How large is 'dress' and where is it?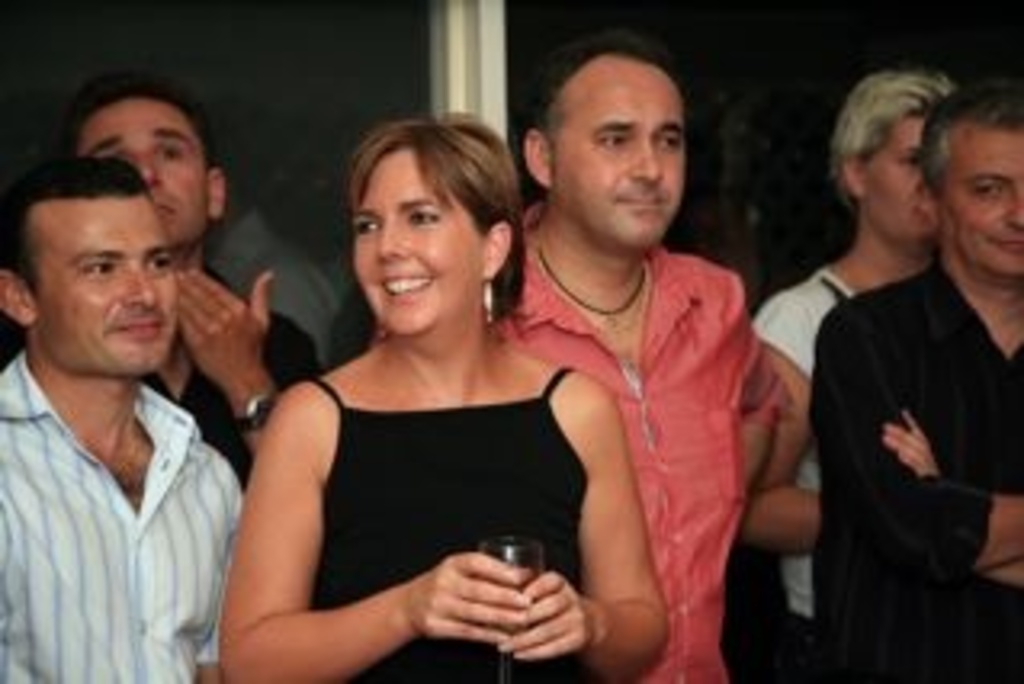
Bounding box: select_region(289, 373, 594, 681).
